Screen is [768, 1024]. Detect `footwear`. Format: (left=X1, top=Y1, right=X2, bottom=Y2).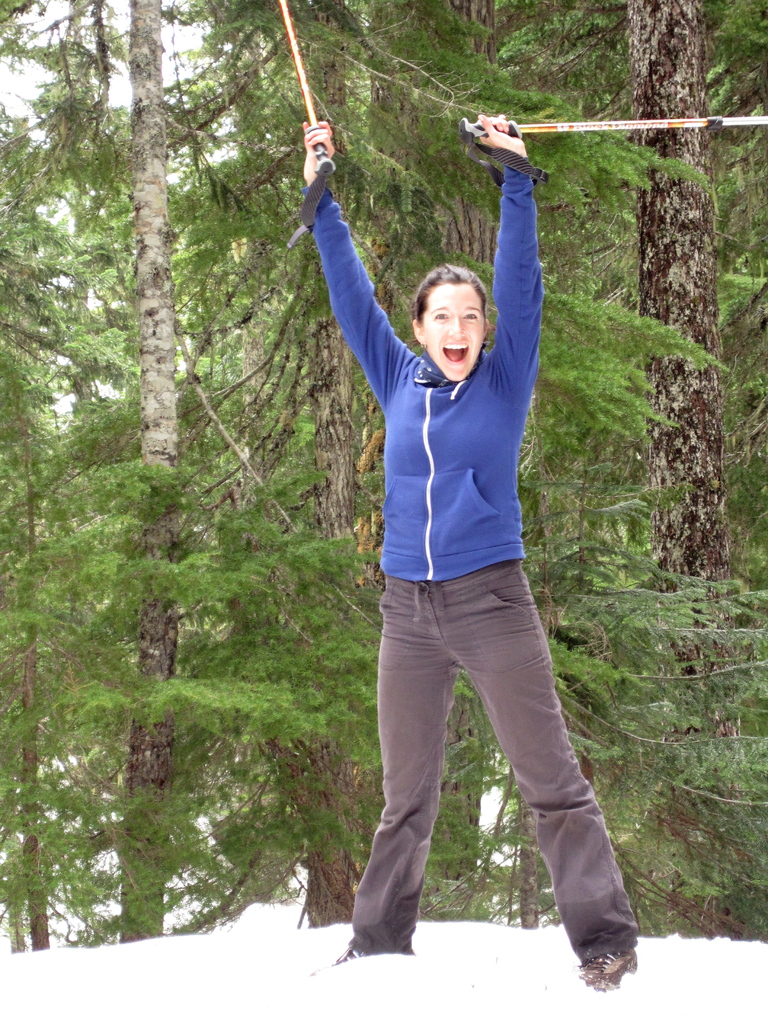
(left=337, top=951, right=410, bottom=963).
